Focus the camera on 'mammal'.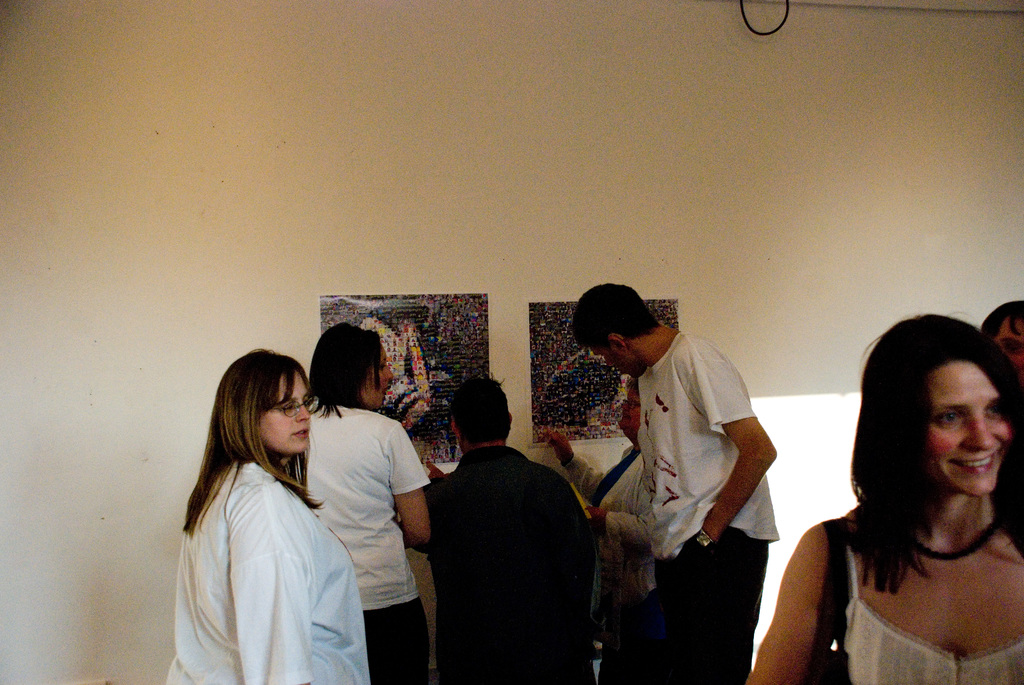
Focus region: Rect(983, 306, 1023, 367).
